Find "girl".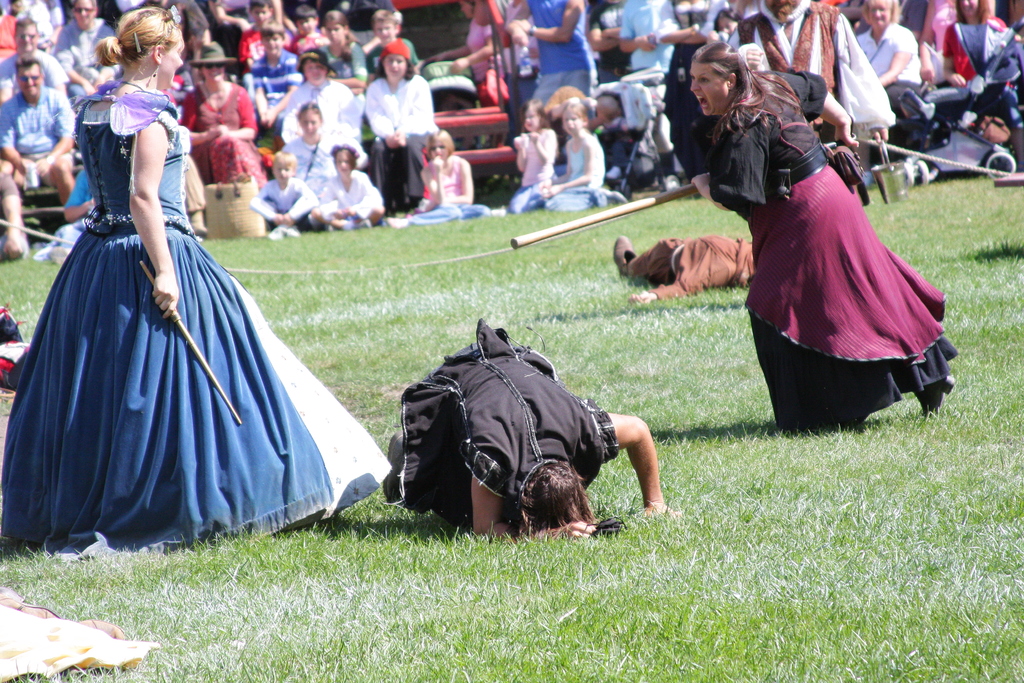
[x1=307, y1=143, x2=385, y2=233].
